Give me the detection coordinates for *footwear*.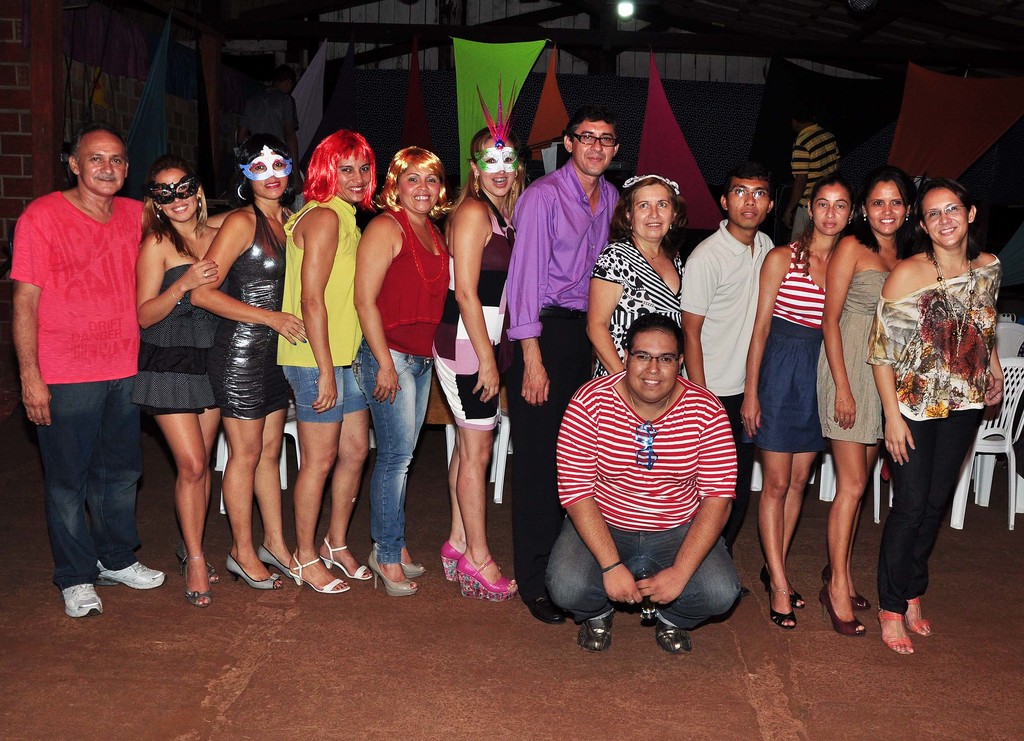
pyautogui.locateOnScreen(771, 596, 793, 622).
